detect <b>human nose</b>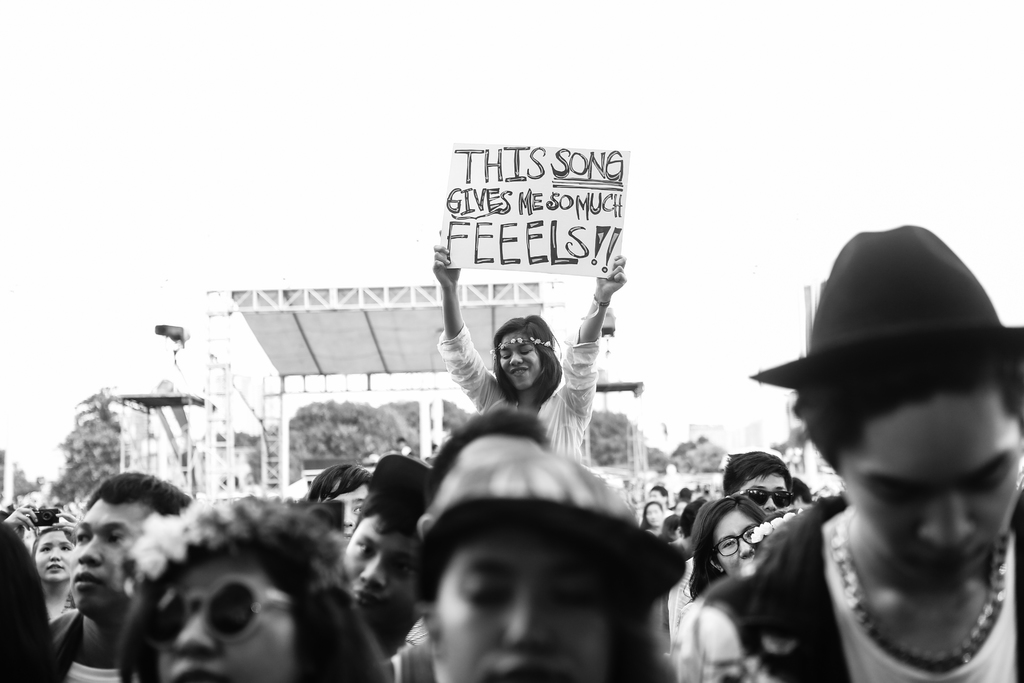
pyautogui.locateOnScreen(344, 509, 356, 526)
